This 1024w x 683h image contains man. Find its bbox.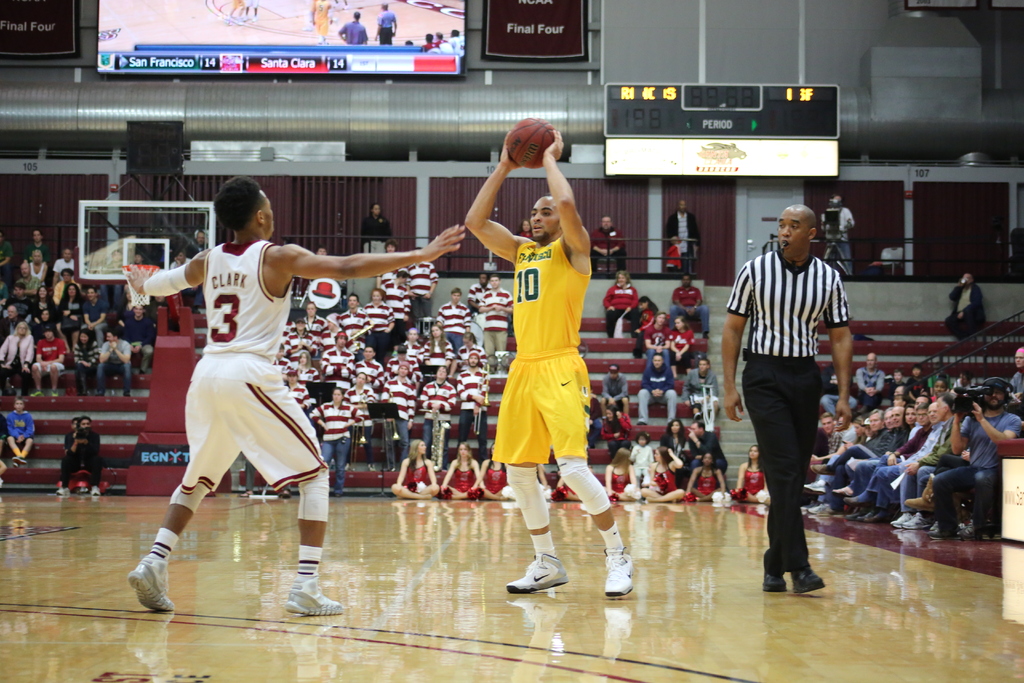
<bbox>111, 174, 465, 611</bbox>.
